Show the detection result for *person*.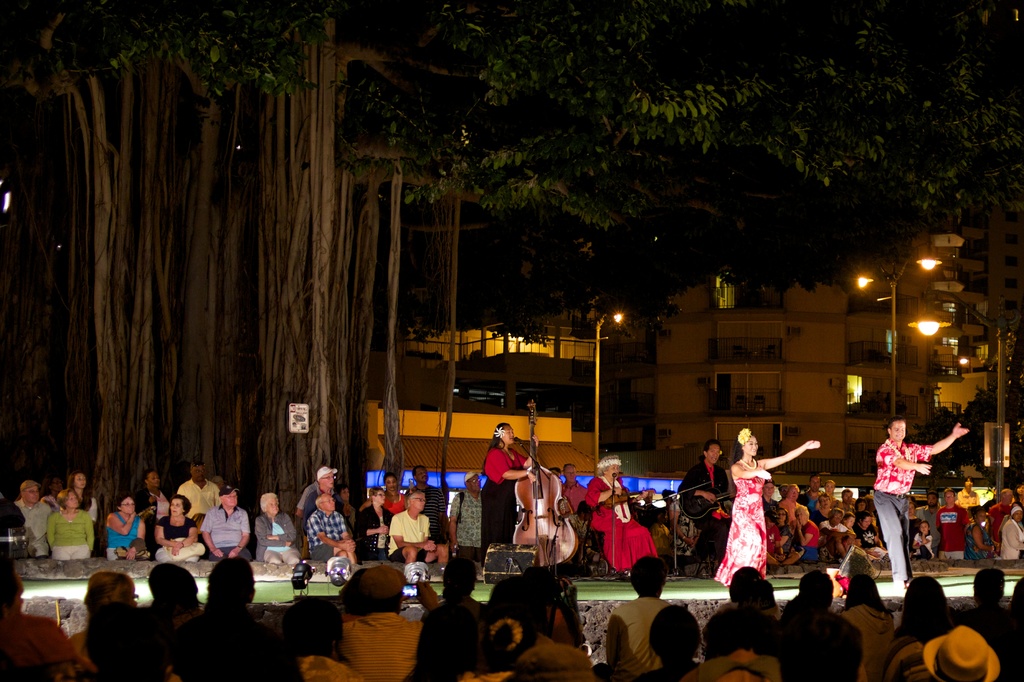
x1=870, y1=413, x2=971, y2=590.
